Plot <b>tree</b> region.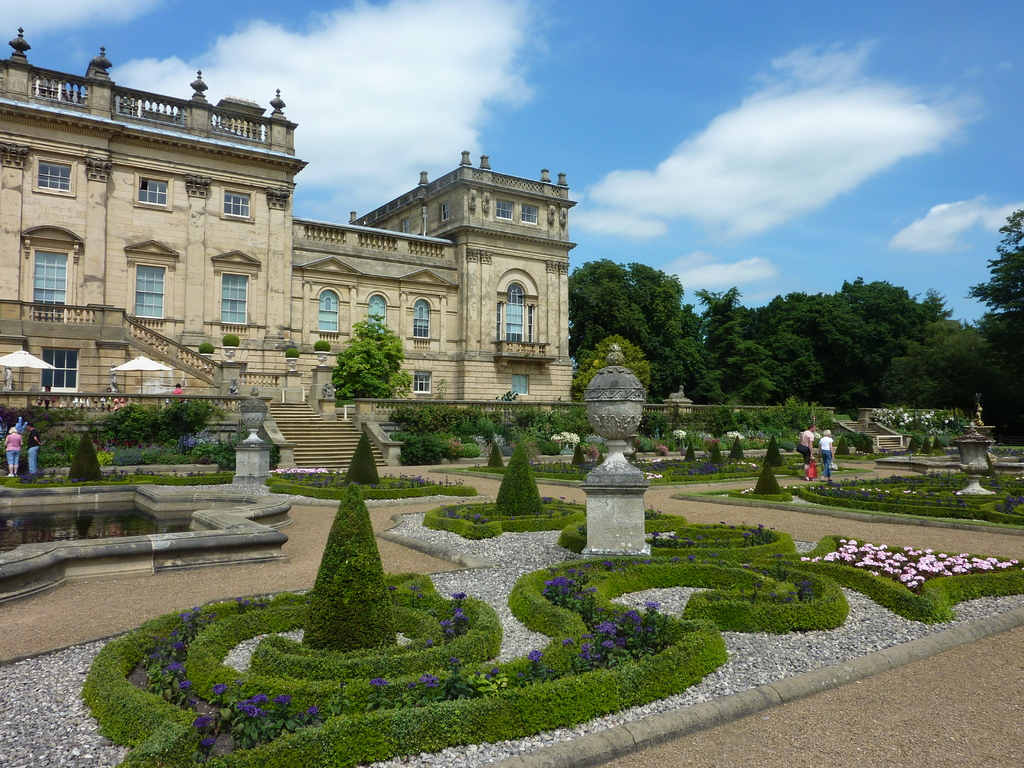
Plotted at [left=325, top=309, right=417, bottom=401].
